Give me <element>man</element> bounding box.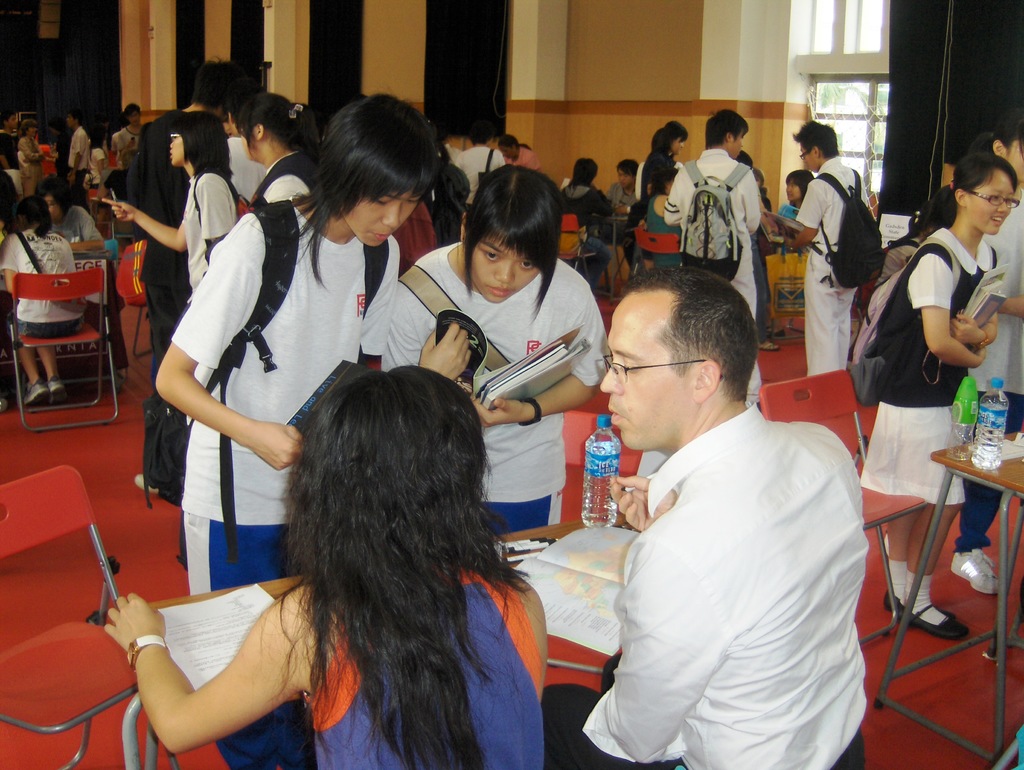
<box>540,263,872,769</box>.
